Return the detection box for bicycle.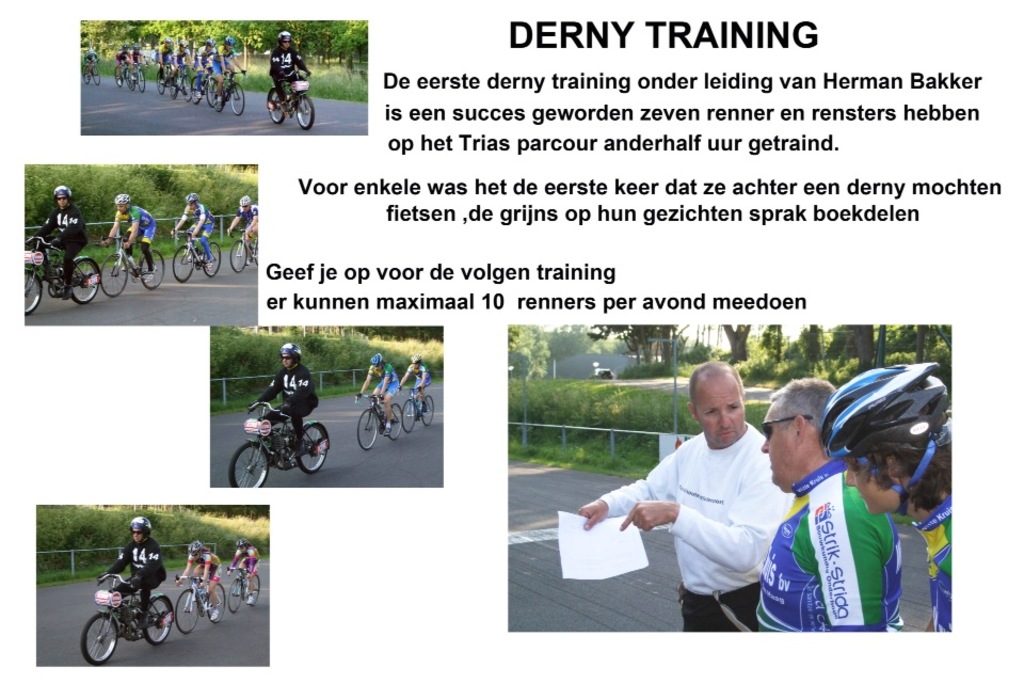
224, 379, 323, 476.
